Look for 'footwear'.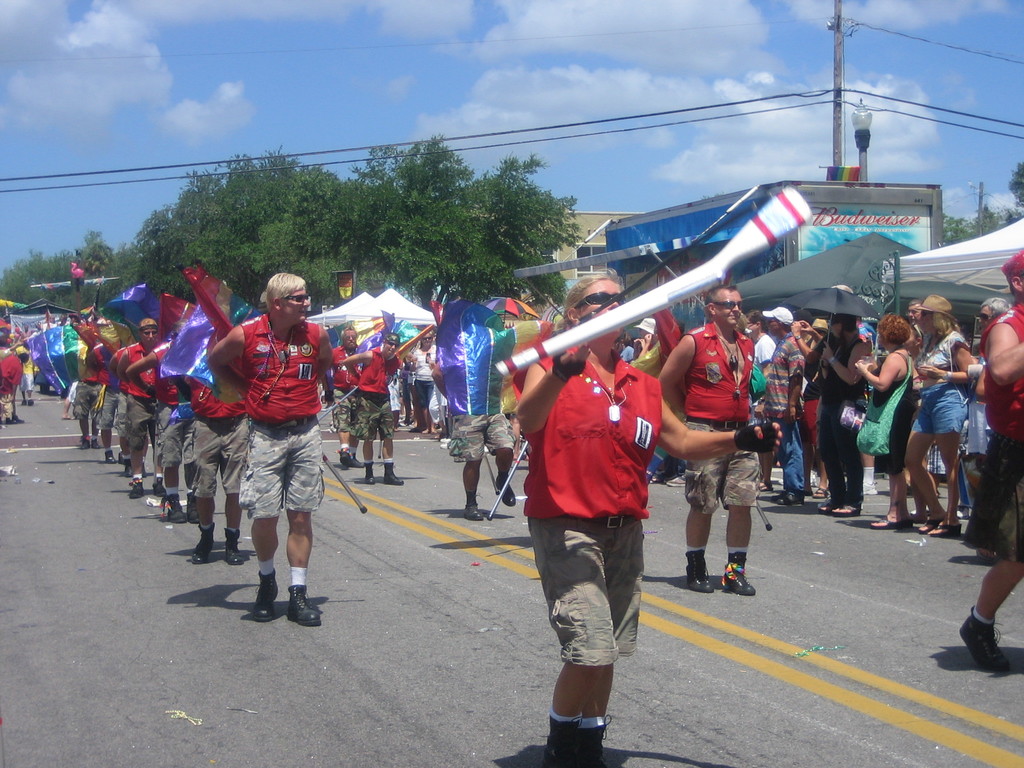
Found: box(786, 487, 806, 507).
